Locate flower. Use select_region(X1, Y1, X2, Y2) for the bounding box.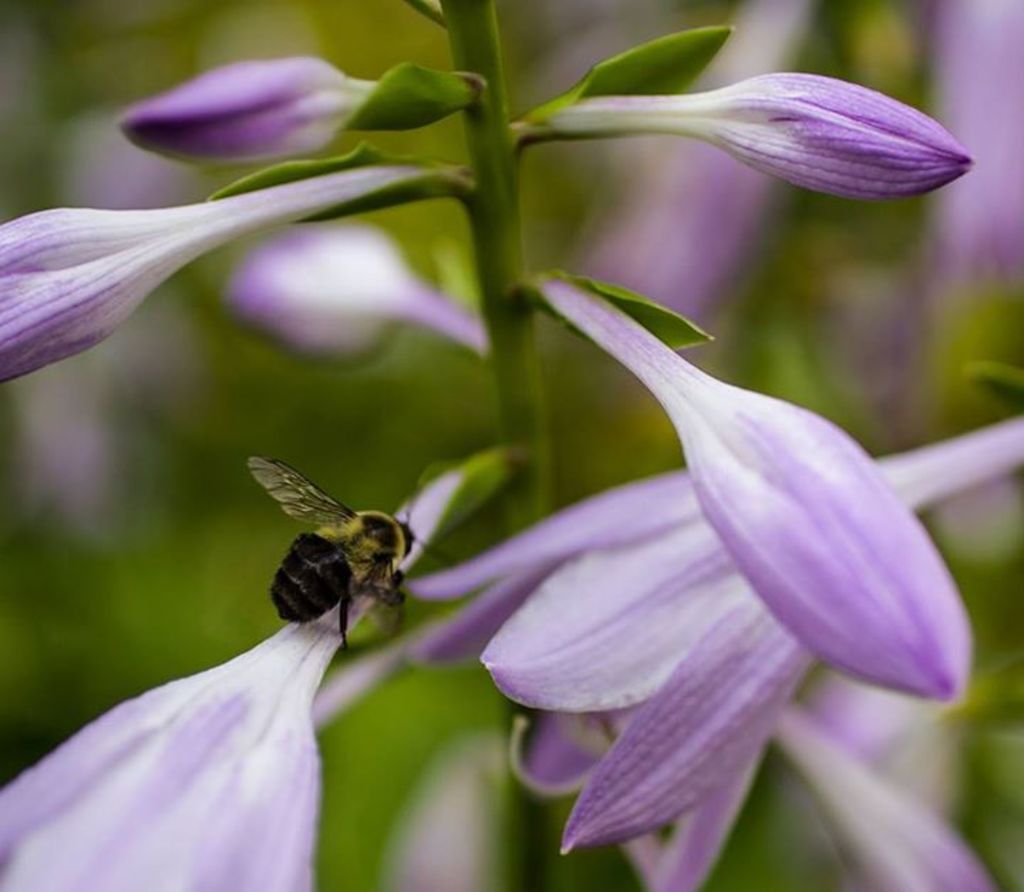
select_region(550, 64, 976, 205).
